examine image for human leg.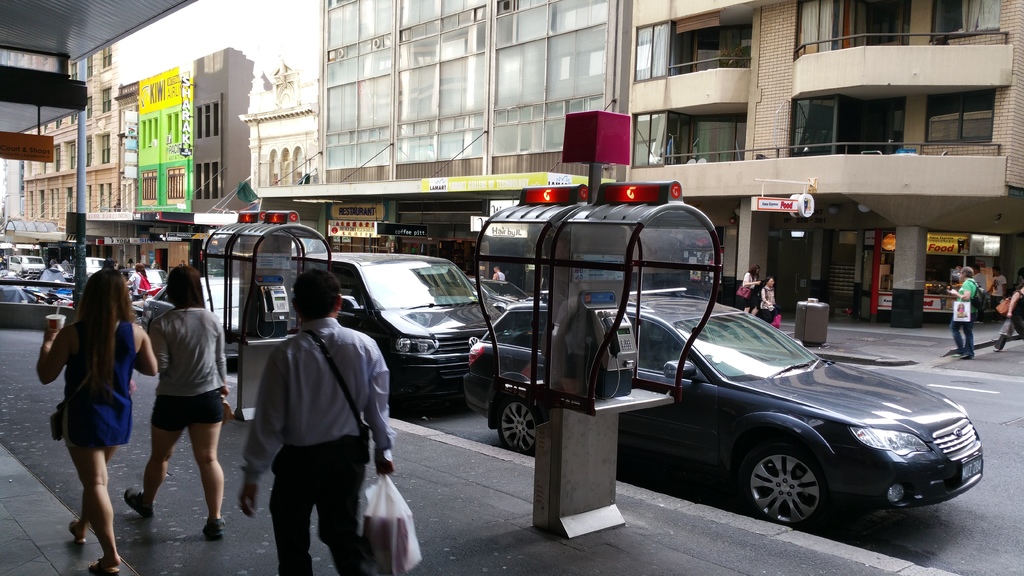
Examination result: (left=964, top=319, right=972, bottom=358).
